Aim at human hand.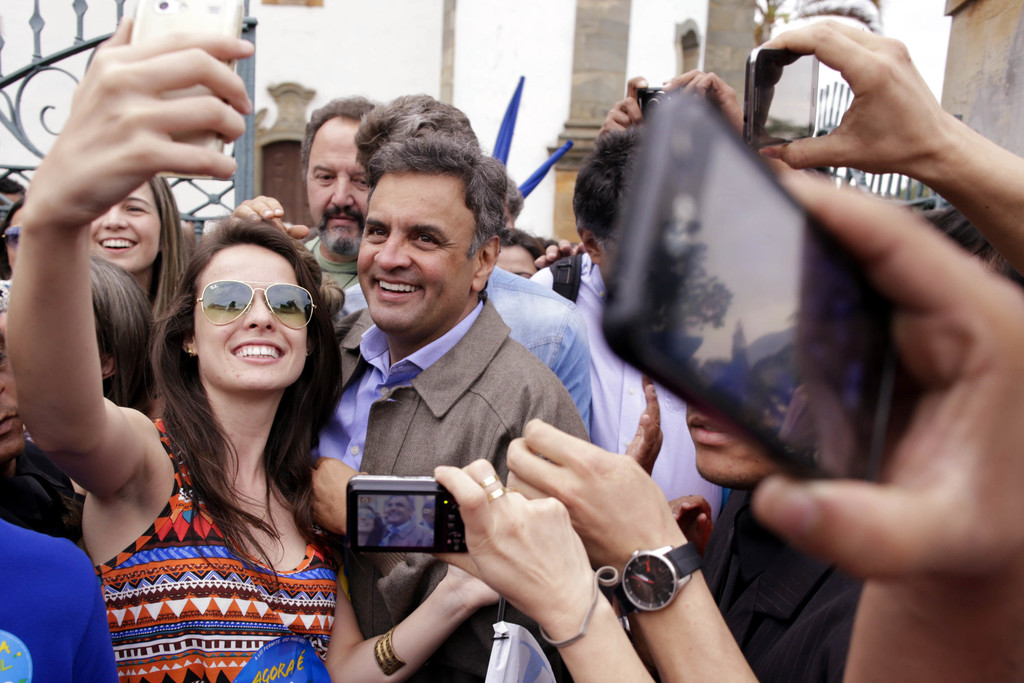
Aimed at (767,12,998,217).
